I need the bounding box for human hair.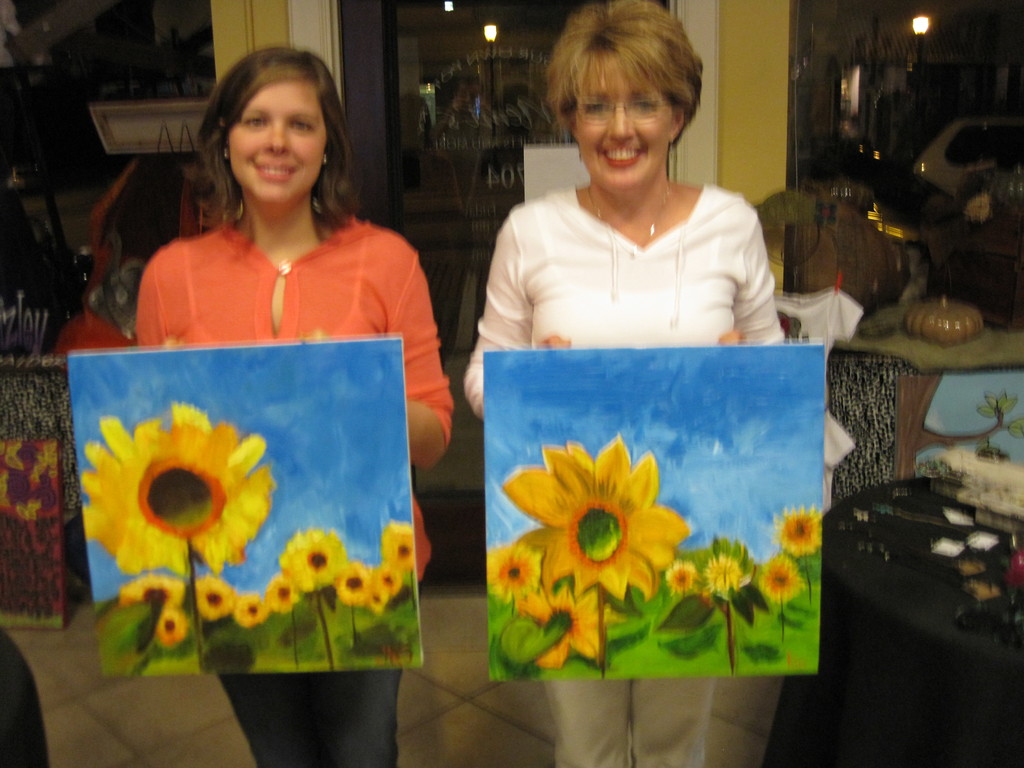
Here it is: region(214, 42, 356, 254).
